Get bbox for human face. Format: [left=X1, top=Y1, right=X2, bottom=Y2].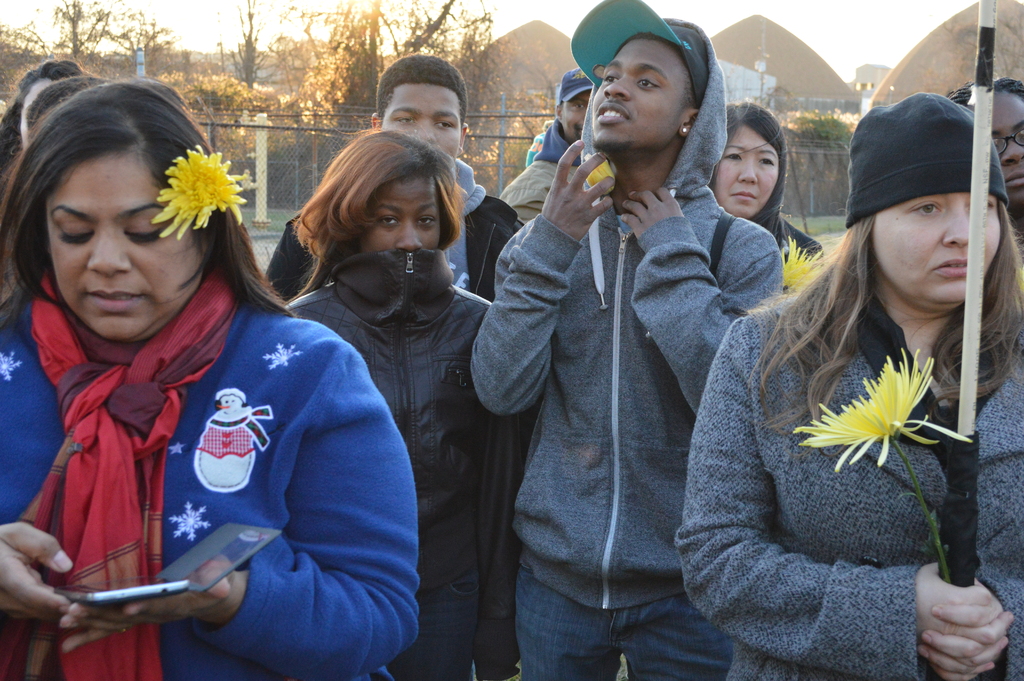
[left=971, top=86, right=1023, bottom=206].
